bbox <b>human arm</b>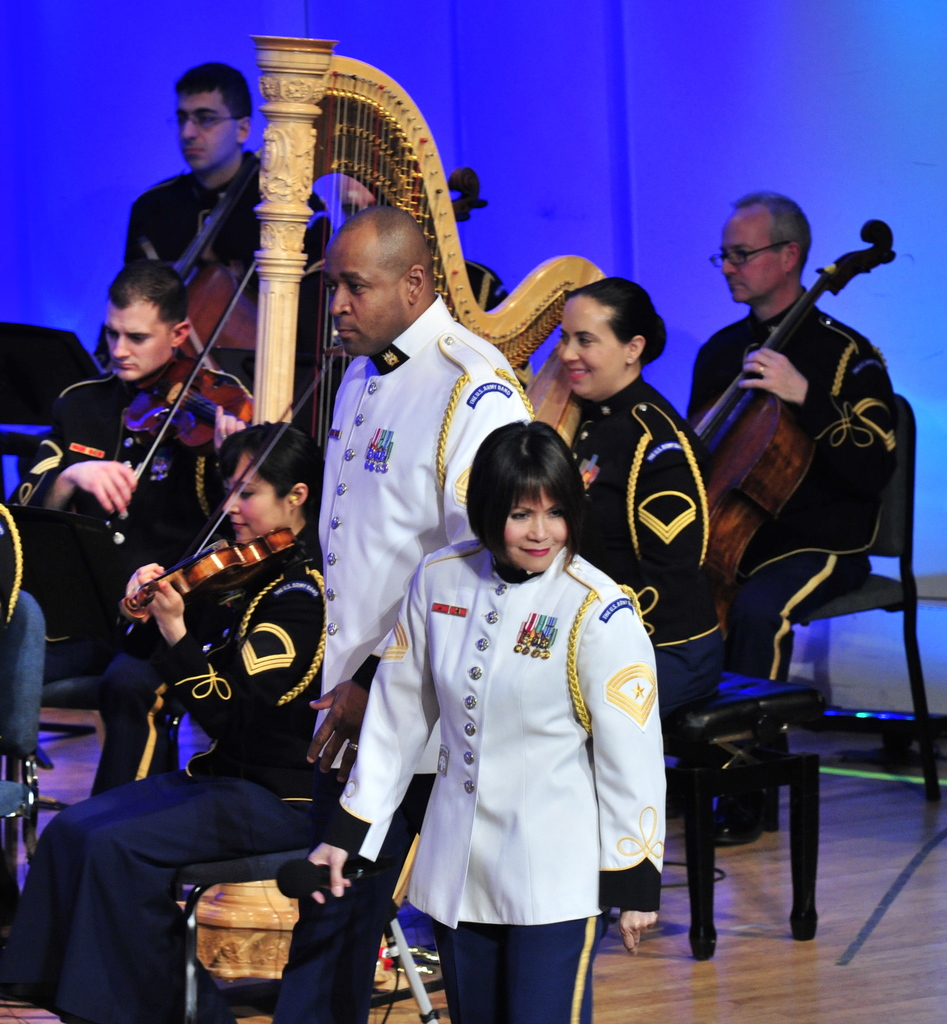
select_region(302, 395, 530, 790)
